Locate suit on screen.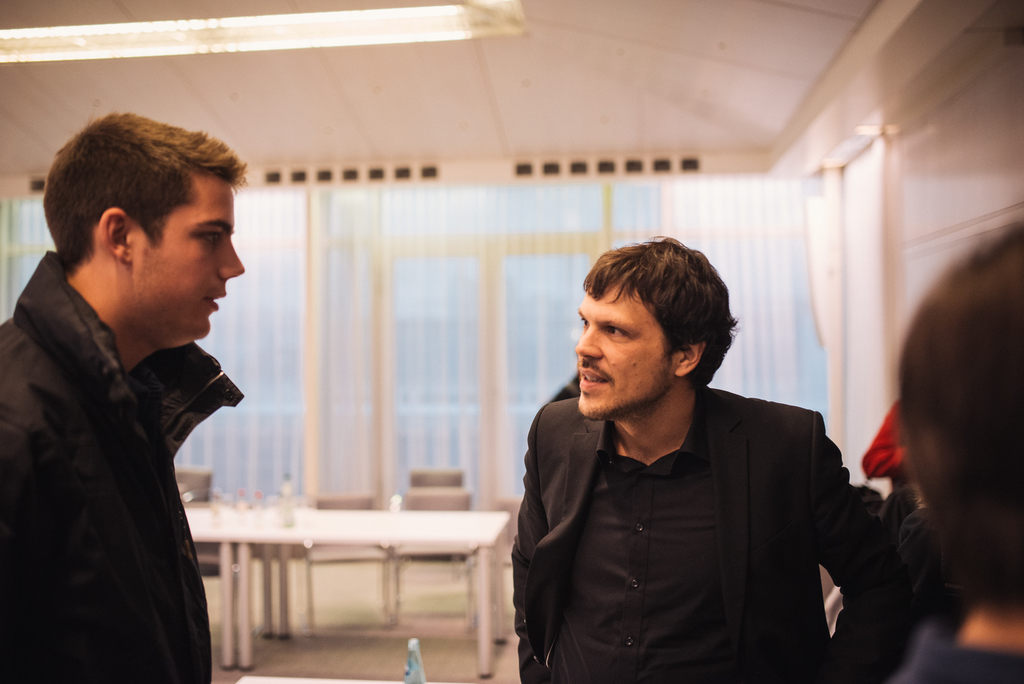
On screen at BBox(503, 309, 895, 658).
